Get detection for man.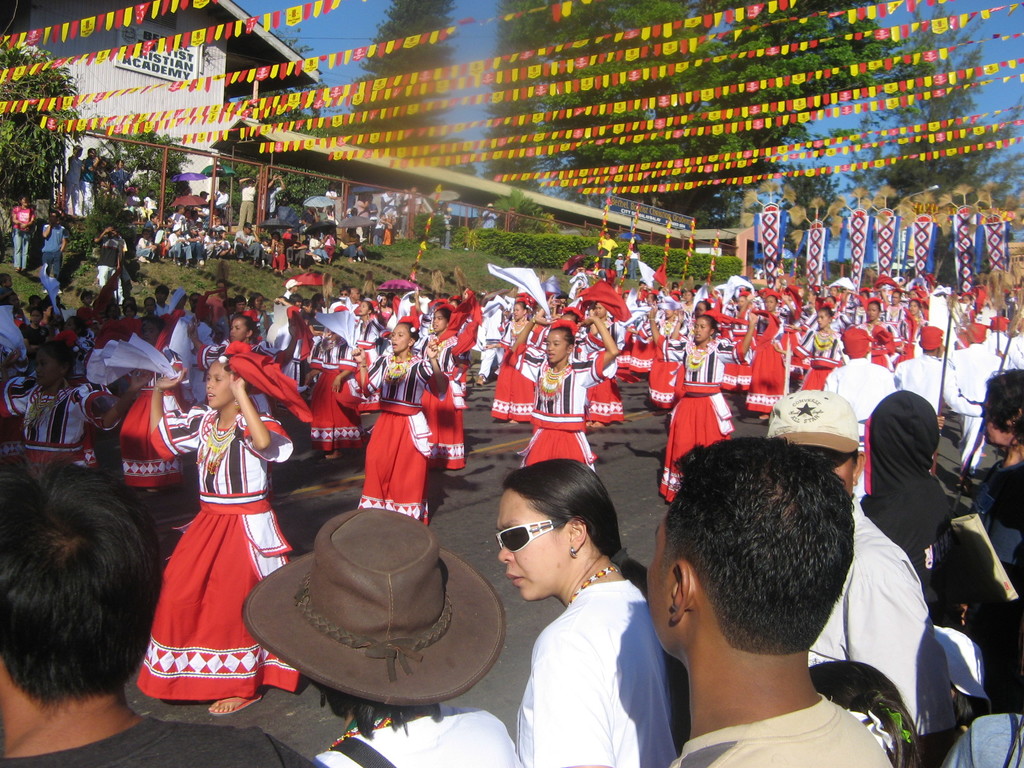
Detection: (x1=947, y1=319, x2=1004, y2=474).
